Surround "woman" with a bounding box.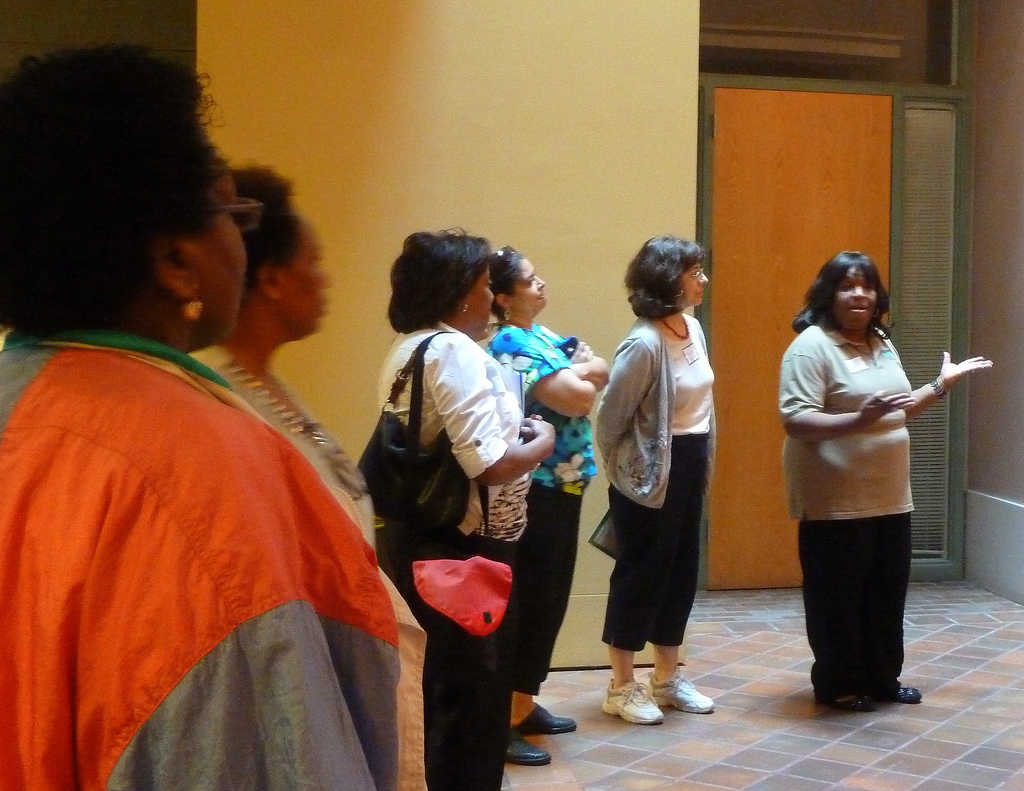
region(487, 243, 608, 765).
